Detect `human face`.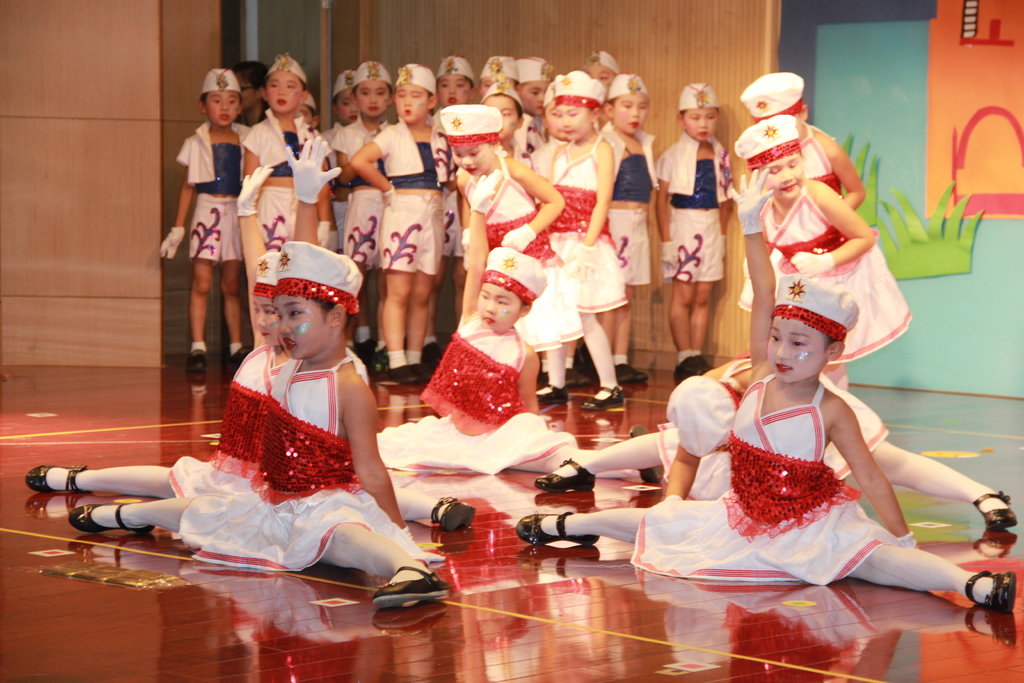
Detected at l=334, t=93, r=356, b=124.
